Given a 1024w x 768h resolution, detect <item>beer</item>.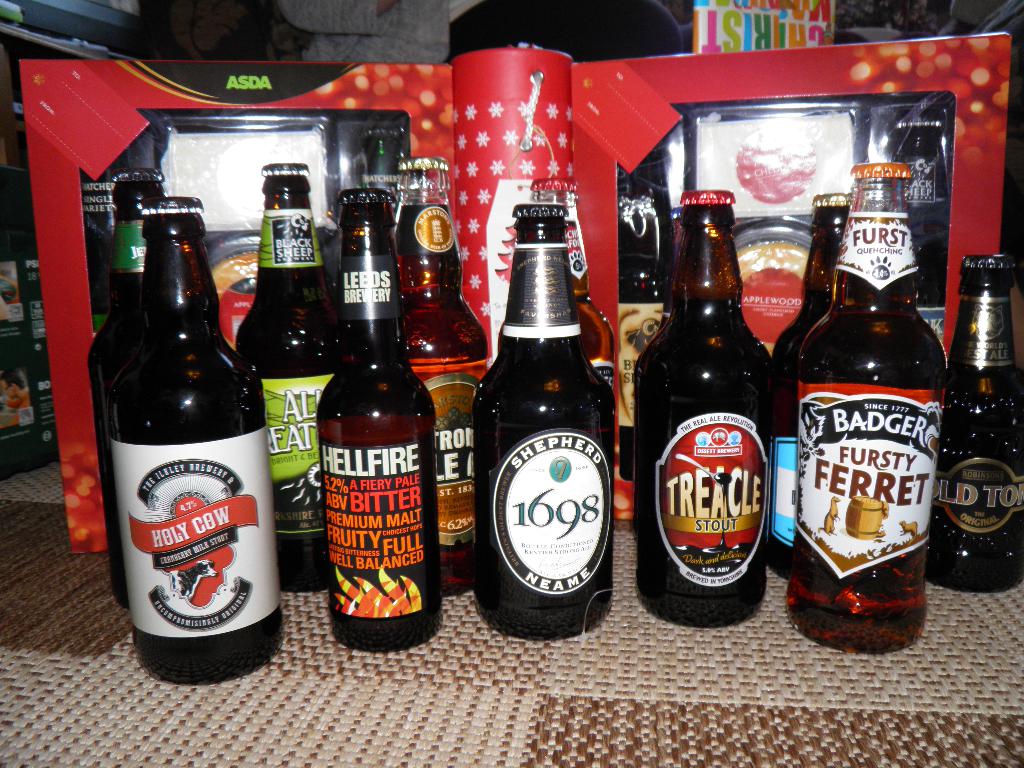
390/152/482/604.
